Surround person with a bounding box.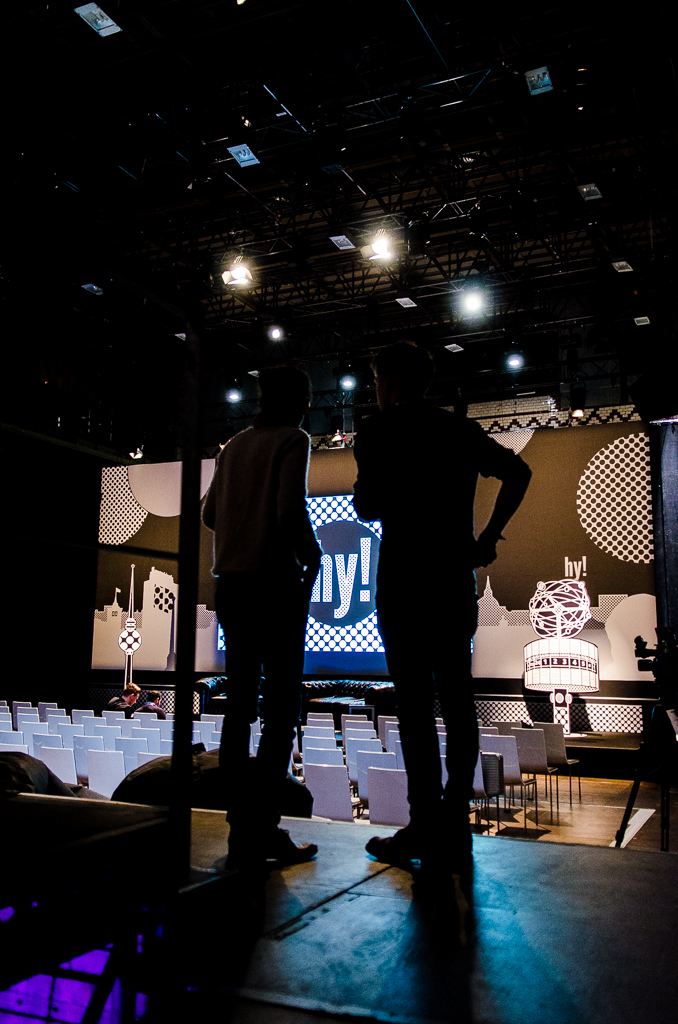
crop(204, 364, 323, 857).
